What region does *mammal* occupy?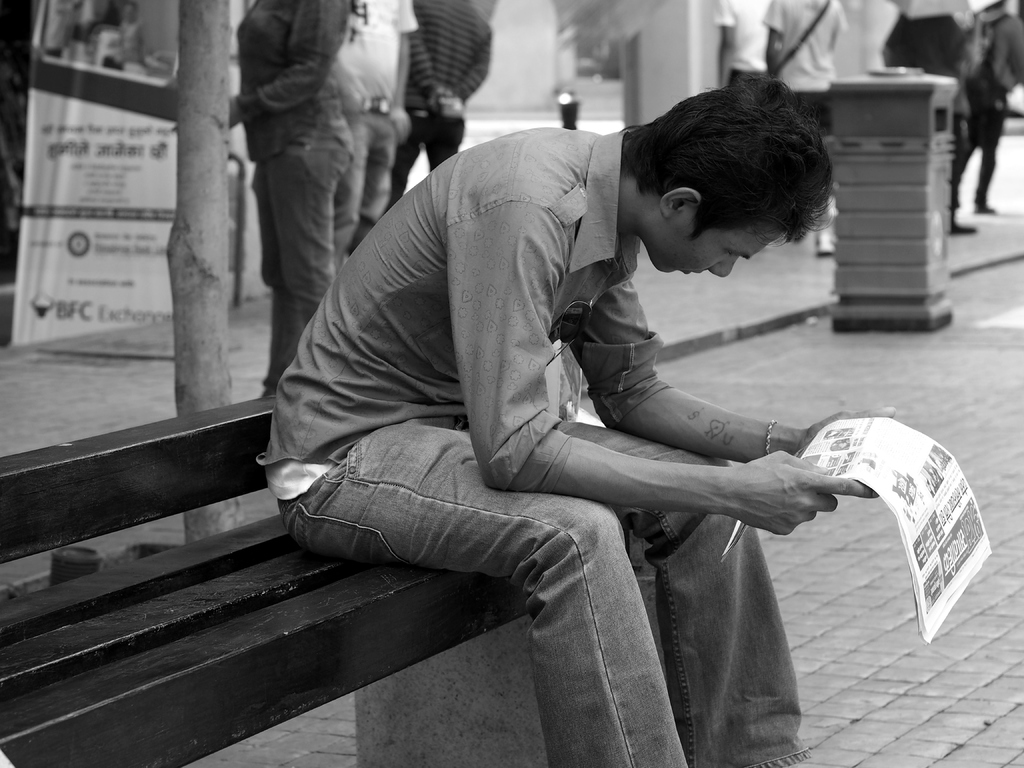
x1=883 y1=0 x2=979 y2=234.
